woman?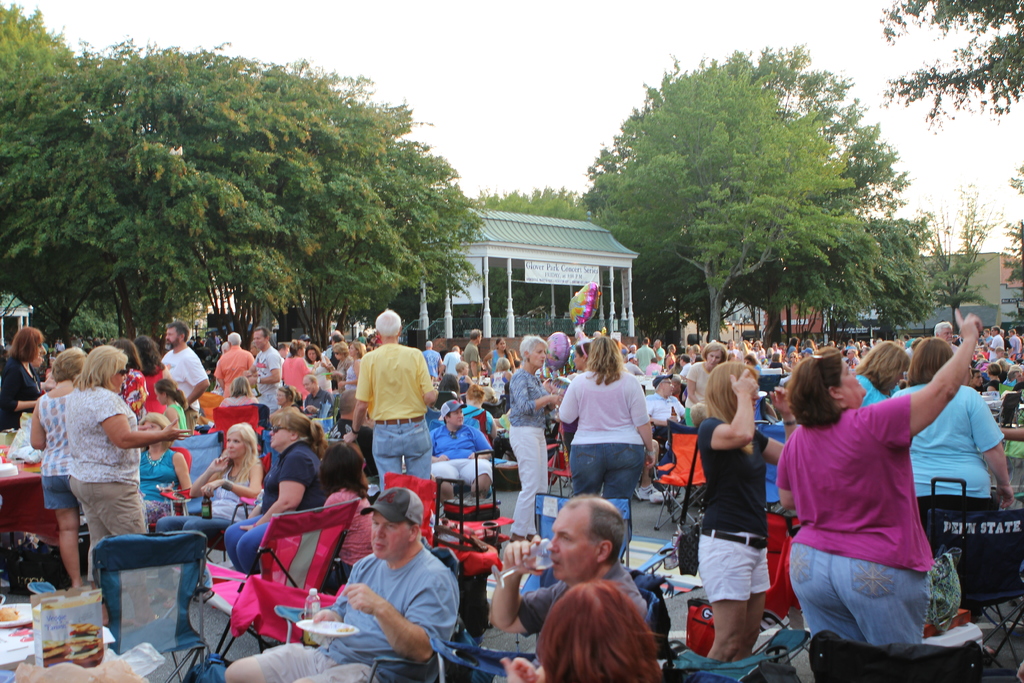
l=771, t=308, r=982, b=652
